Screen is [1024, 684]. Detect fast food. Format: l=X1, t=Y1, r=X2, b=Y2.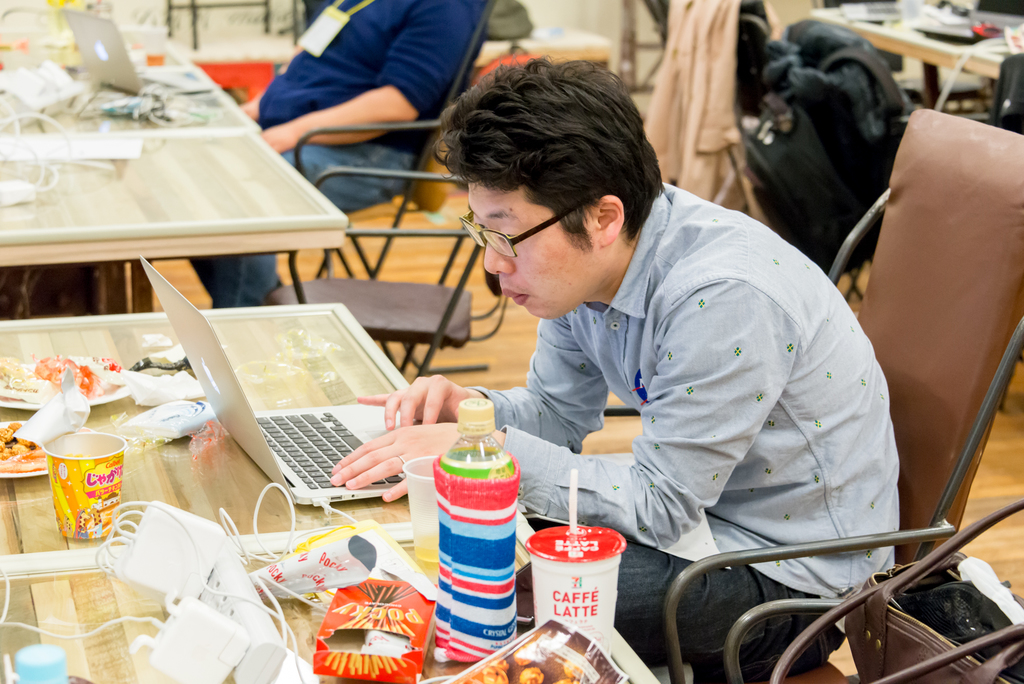
l=316, t=577, r=450, b=678.
